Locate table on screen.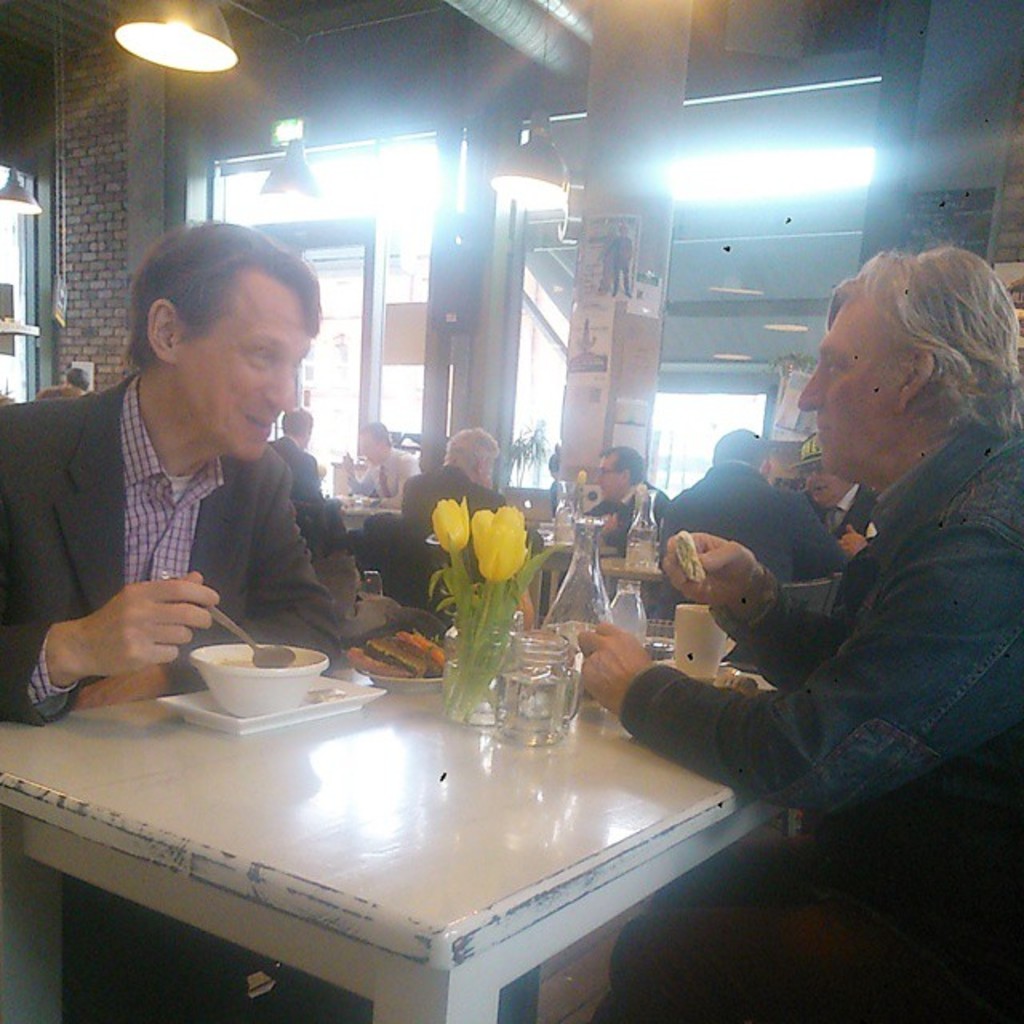
On screen at BBox(18, 584, 768, 1023).
